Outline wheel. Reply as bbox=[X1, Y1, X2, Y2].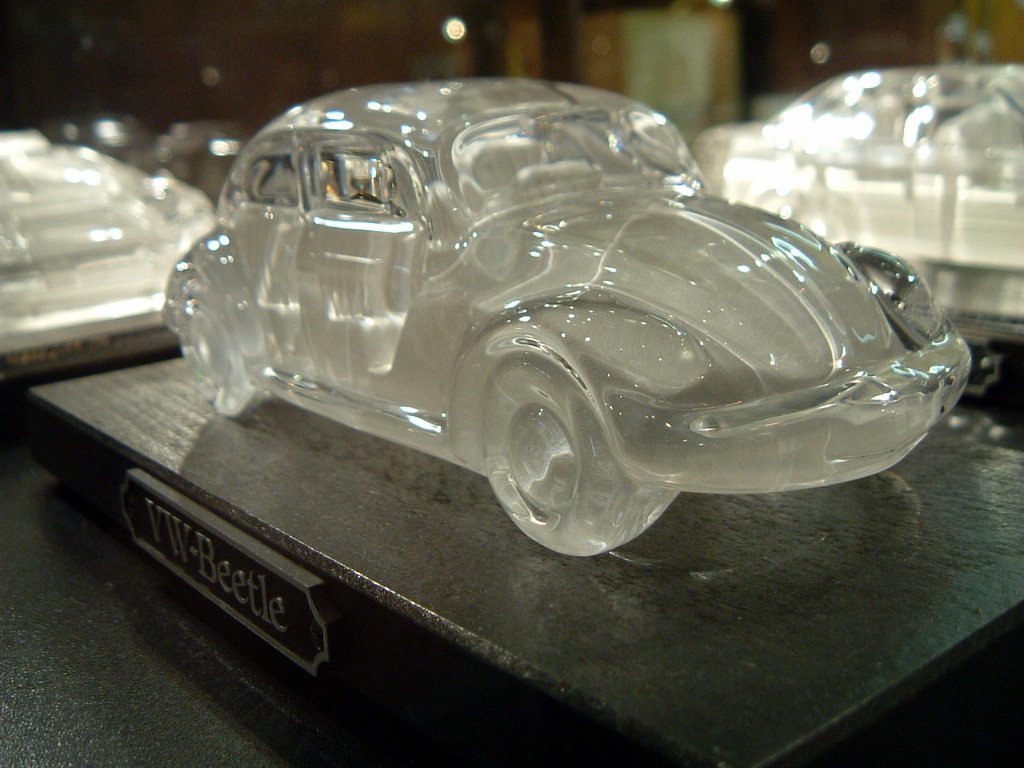
bbox=[485, 356, 624, 553].
